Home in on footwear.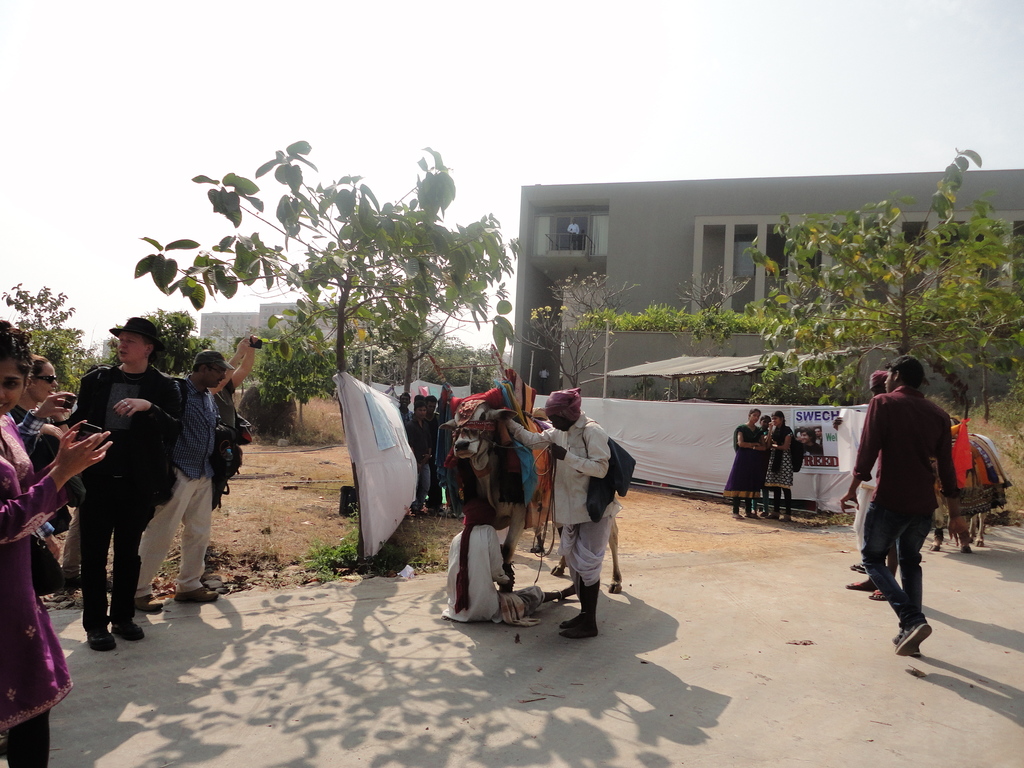
Homed in at <bbox>116, 623, 148, 639</bbox>.
